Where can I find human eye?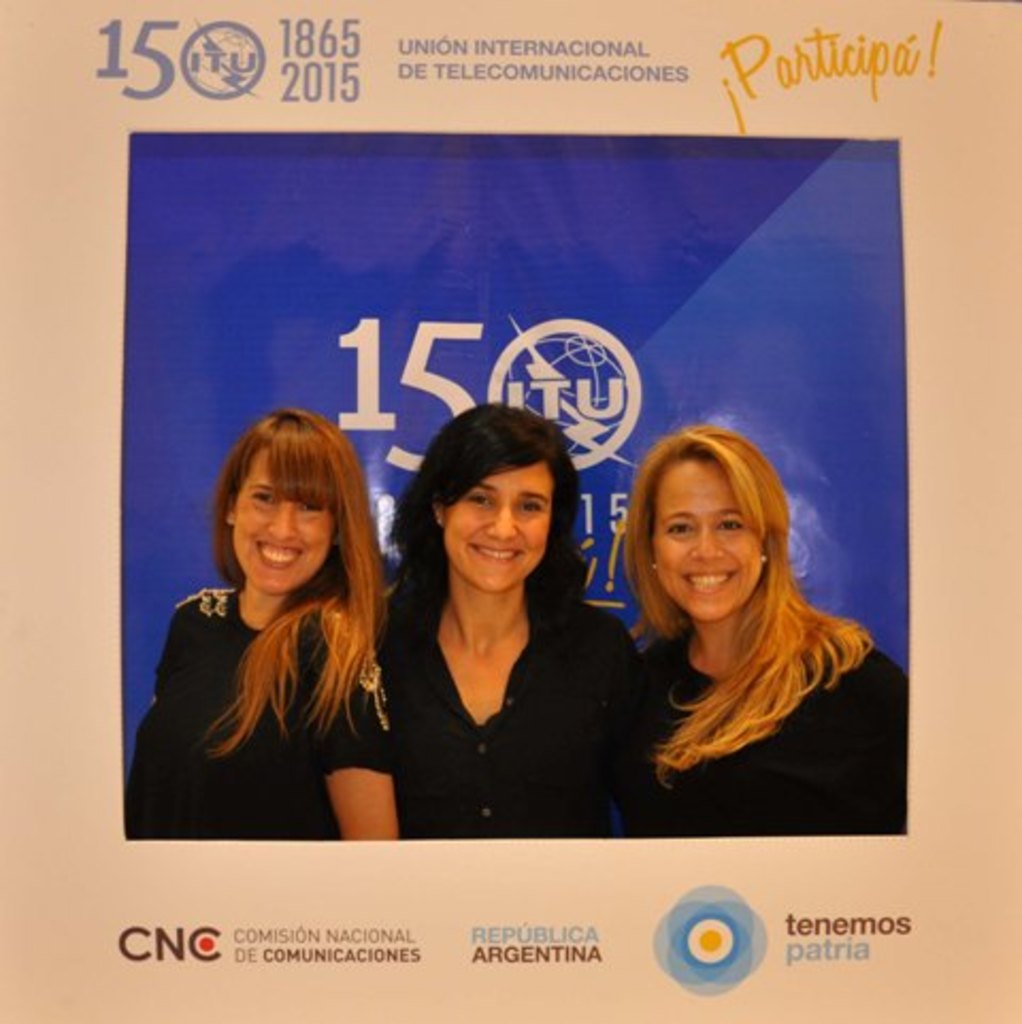
You can find it at 296, 505, 328, 519.
